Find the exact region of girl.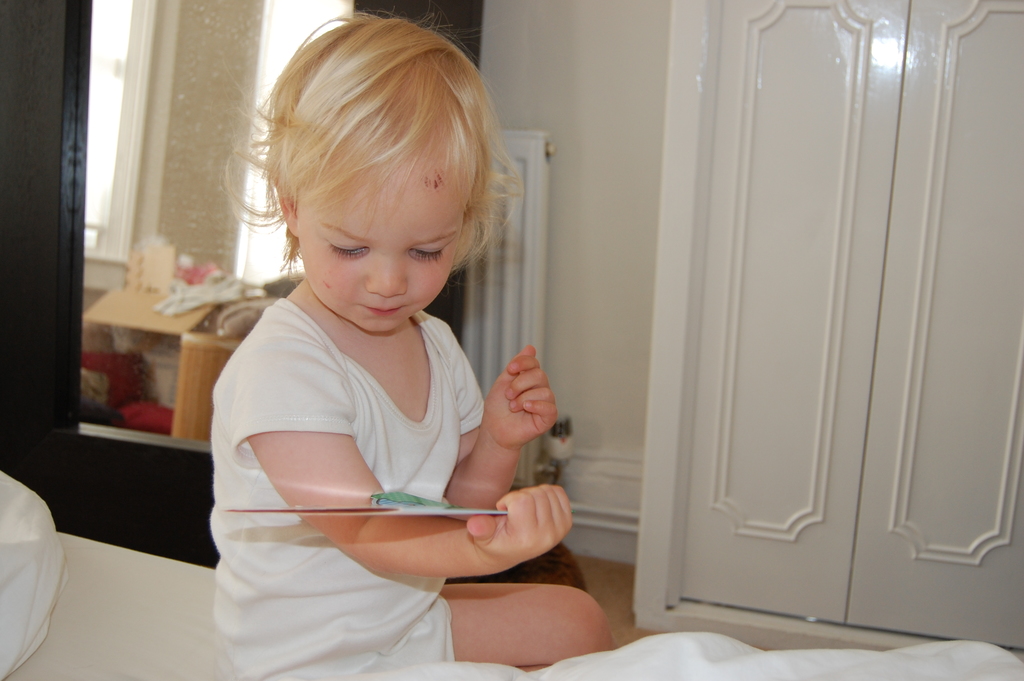
Exact region: box(214, 10, 615, 675).
